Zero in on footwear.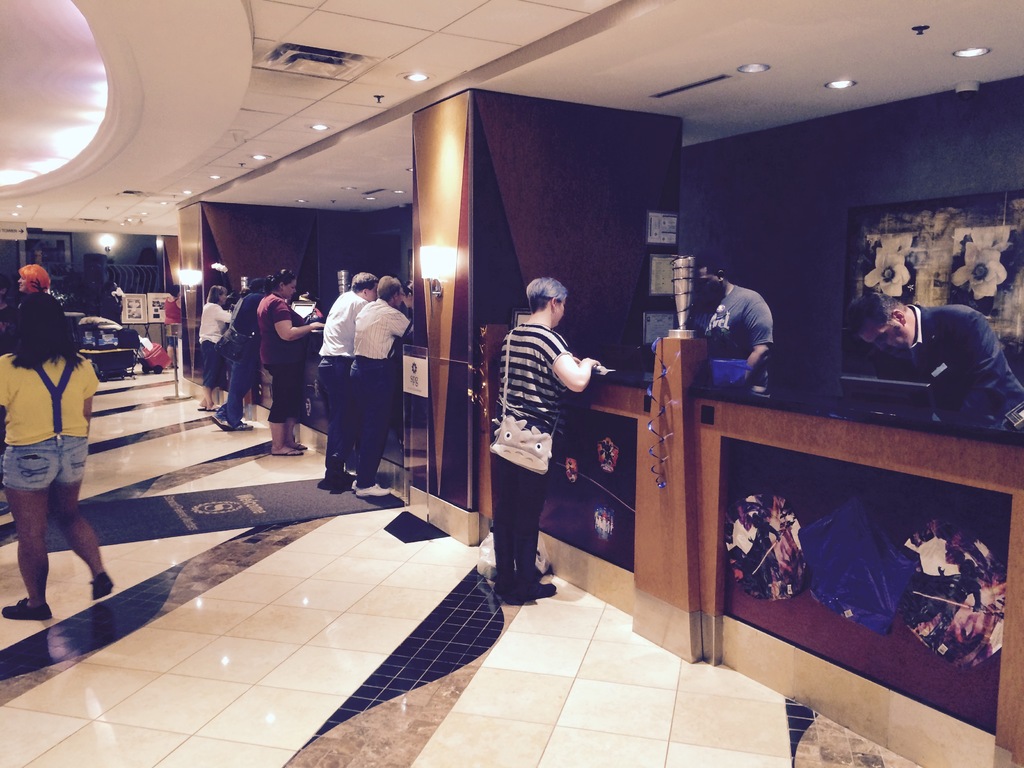
Zeroed in: (354,480,392,496).
